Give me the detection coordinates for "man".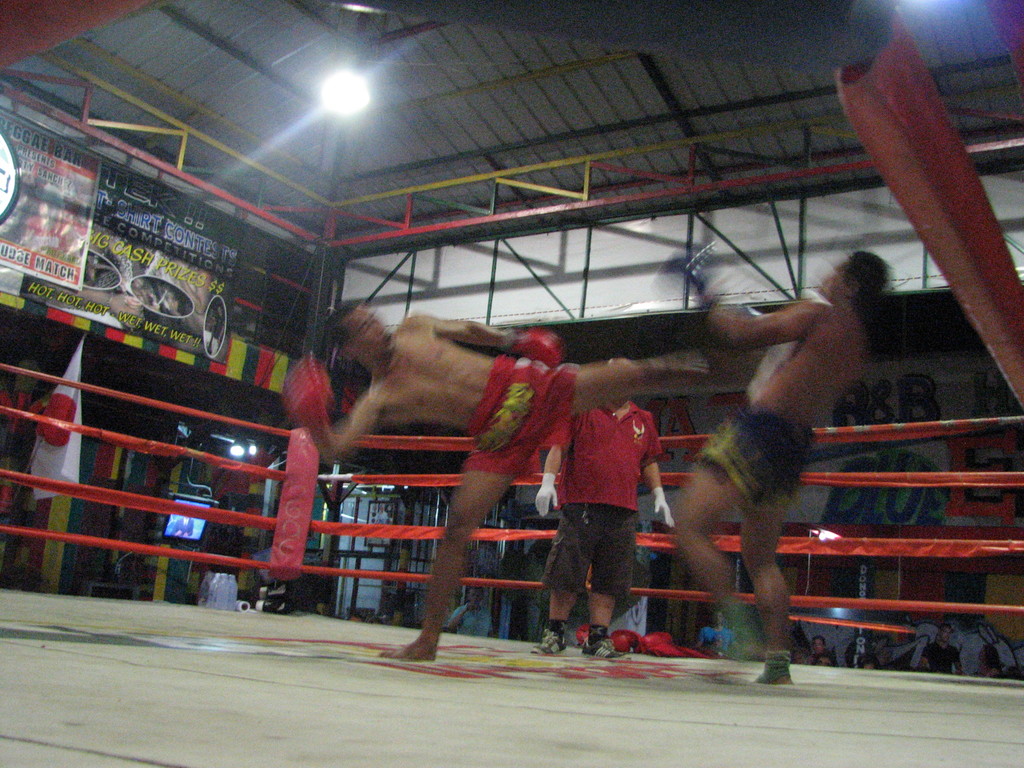
locate(282, 301, 697, 662).
